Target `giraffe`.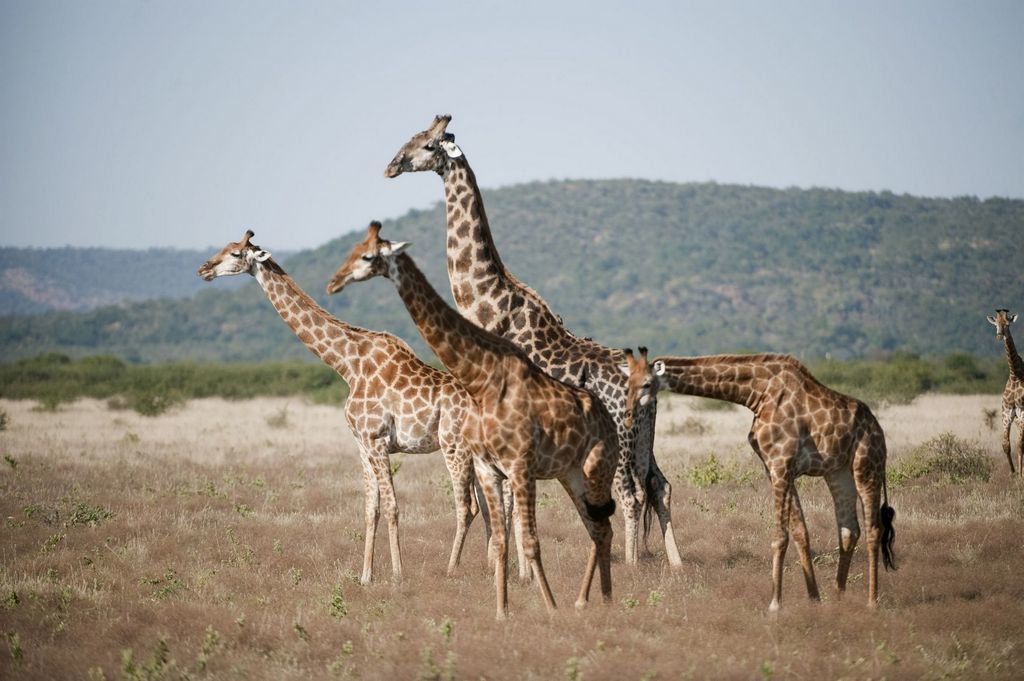
Target region: <bbox>327, 209, 625, 620</bbox>.
